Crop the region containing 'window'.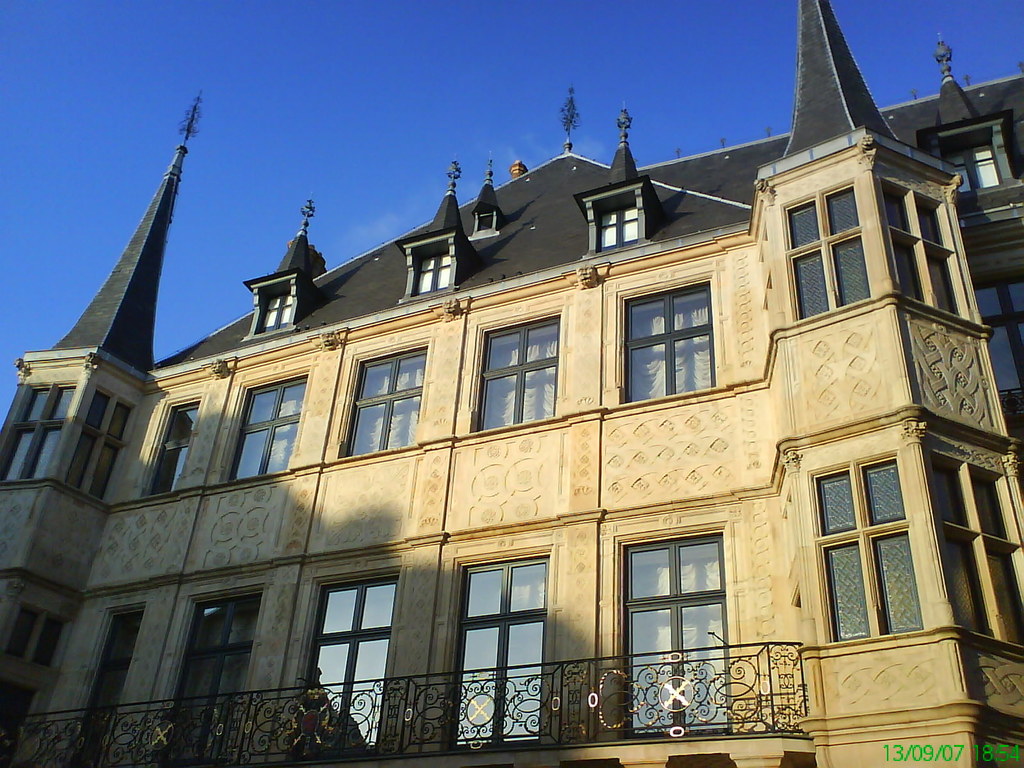
Crop region: [left=30, top=611, right=70, bottom=668].
